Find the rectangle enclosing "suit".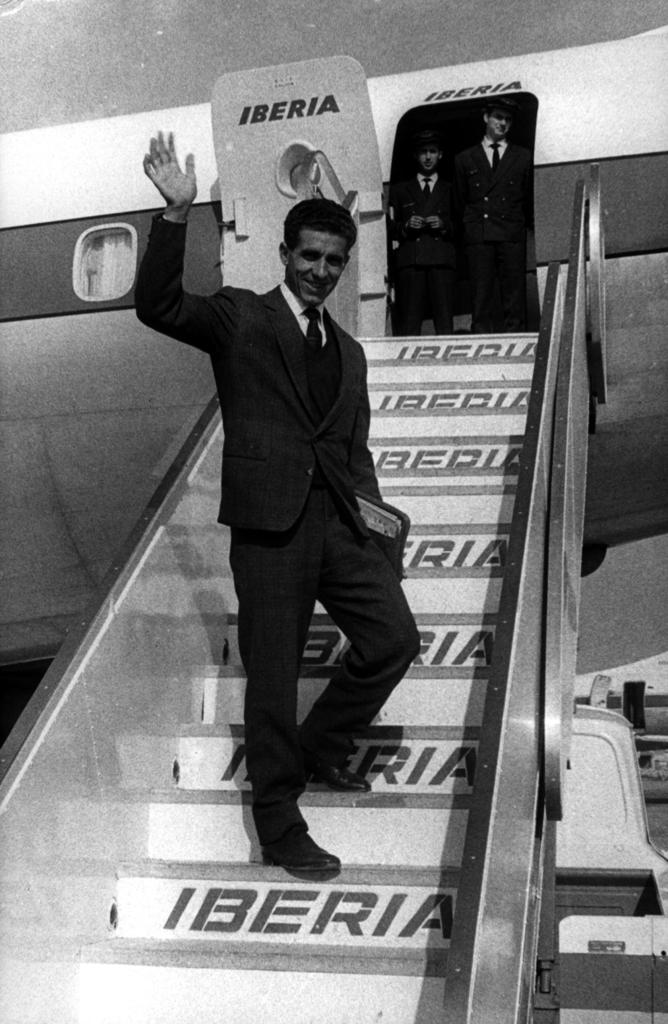
[463,132,524,330].
